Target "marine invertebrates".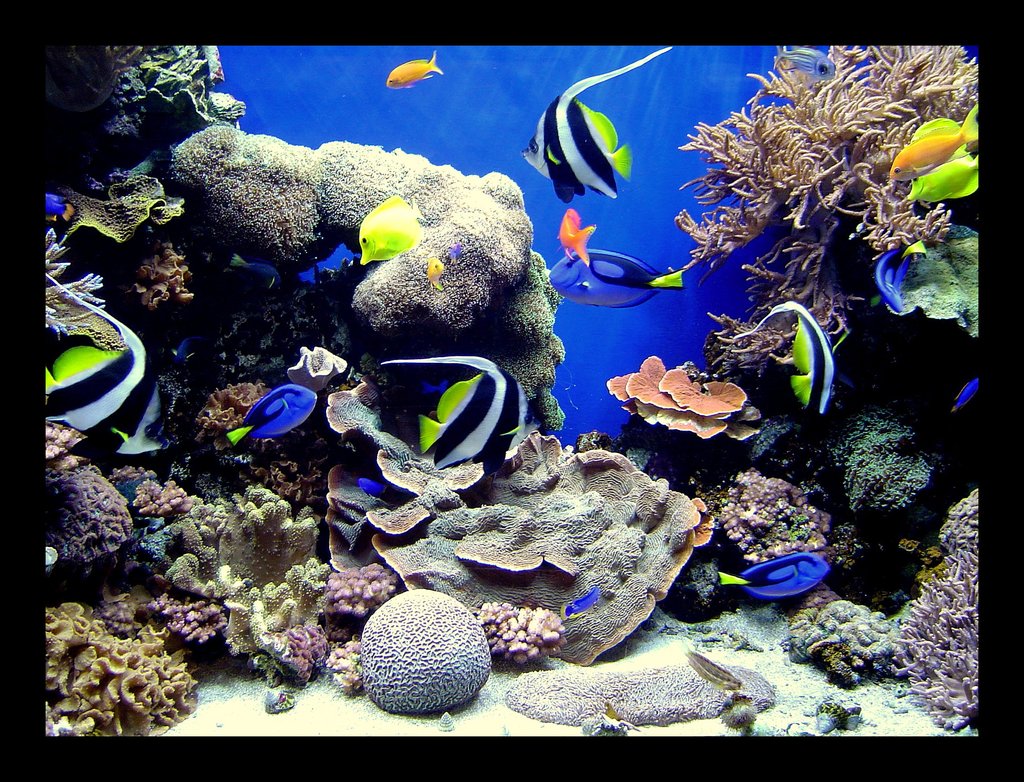
Target region: x1=904, y1=152, x2=977, y2=202.
